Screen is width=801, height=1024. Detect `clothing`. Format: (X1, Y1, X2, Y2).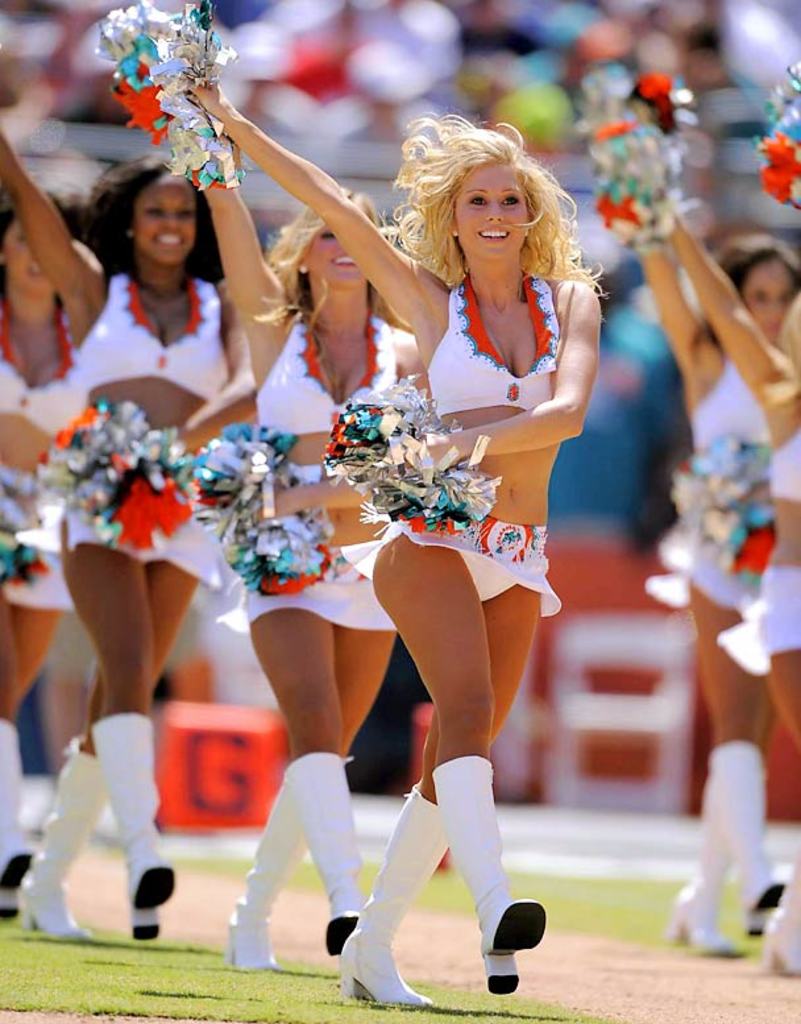
(253, 312, 410, 445).
